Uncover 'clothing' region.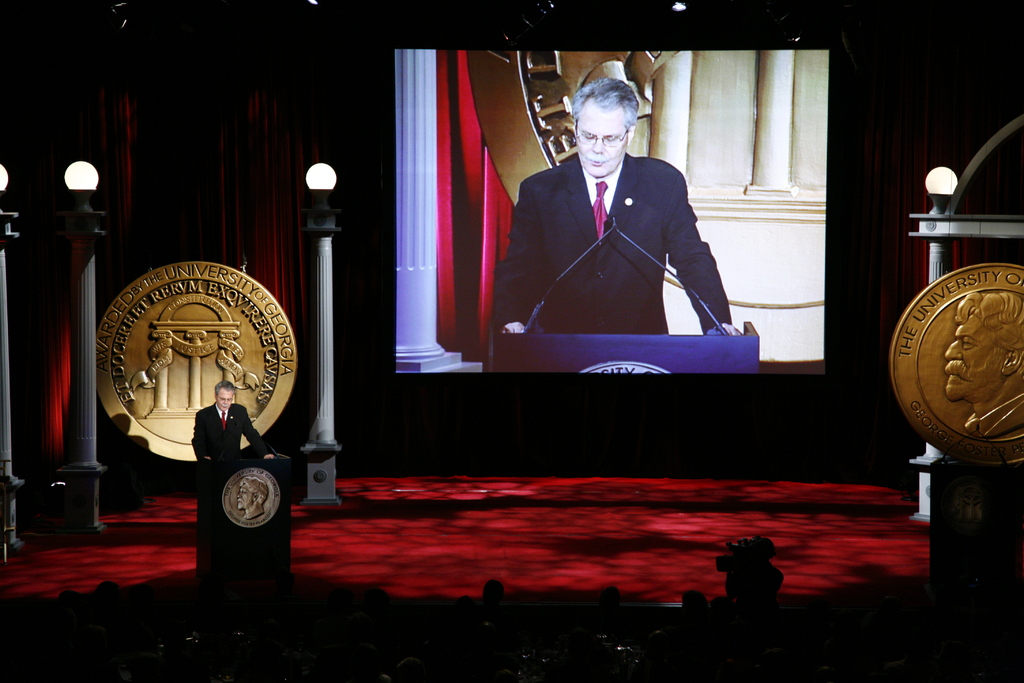
Uncovered: Rect(190, 403, 279, 465).
